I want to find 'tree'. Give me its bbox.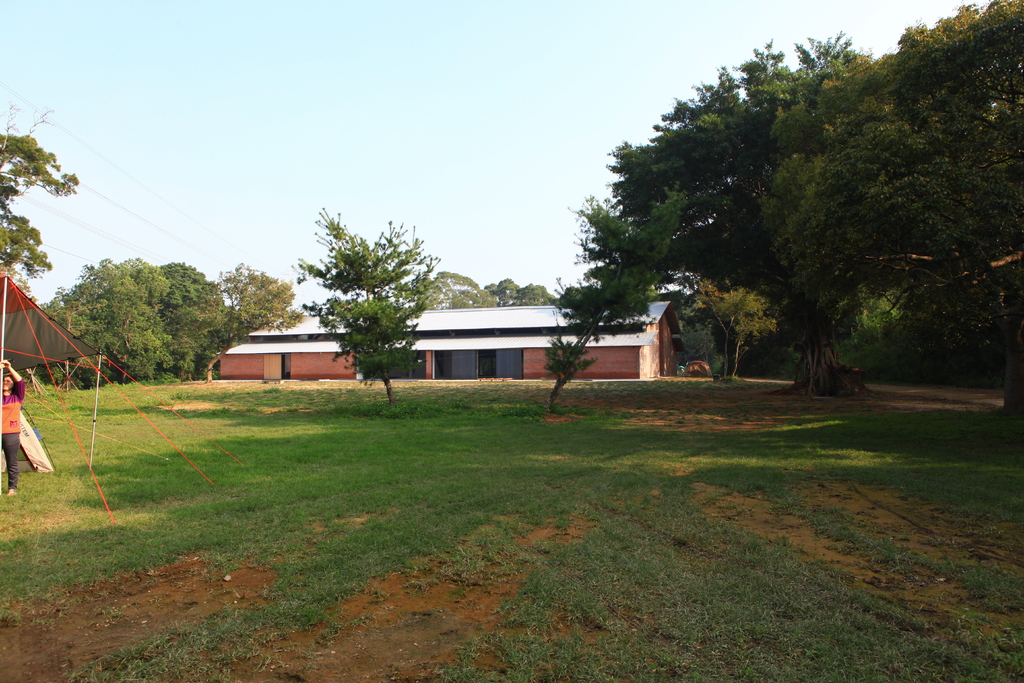
detection(542, 283, 644, 406).
